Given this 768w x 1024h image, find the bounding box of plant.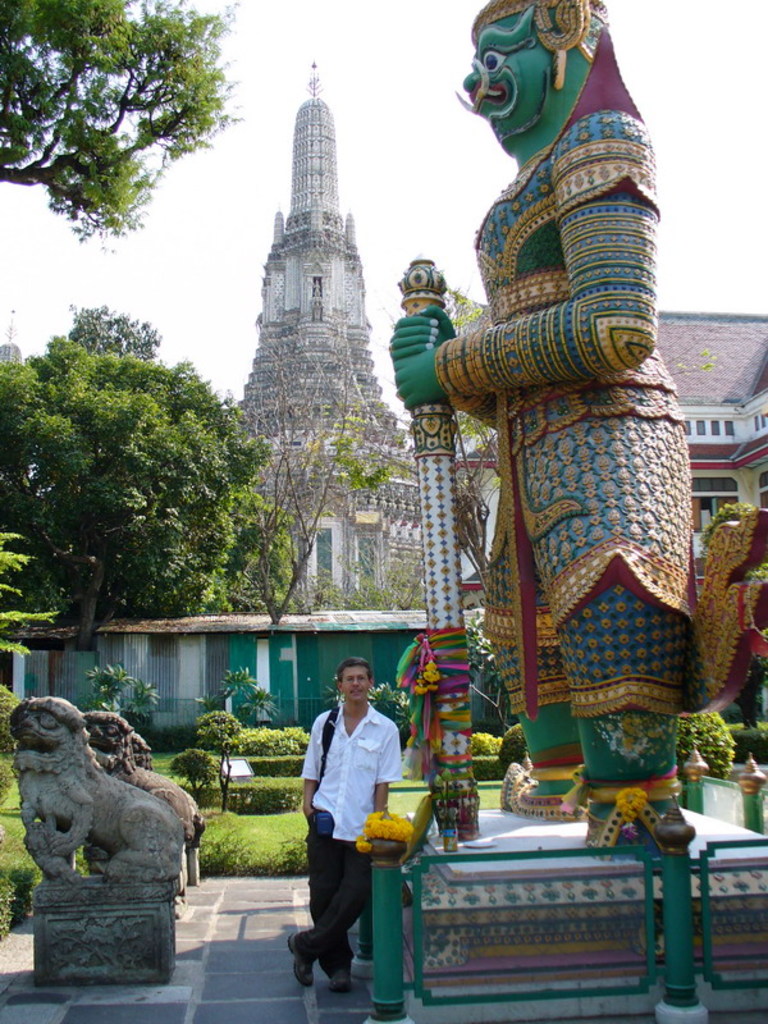
(left=81, top=657, right=134, bottom=712).
